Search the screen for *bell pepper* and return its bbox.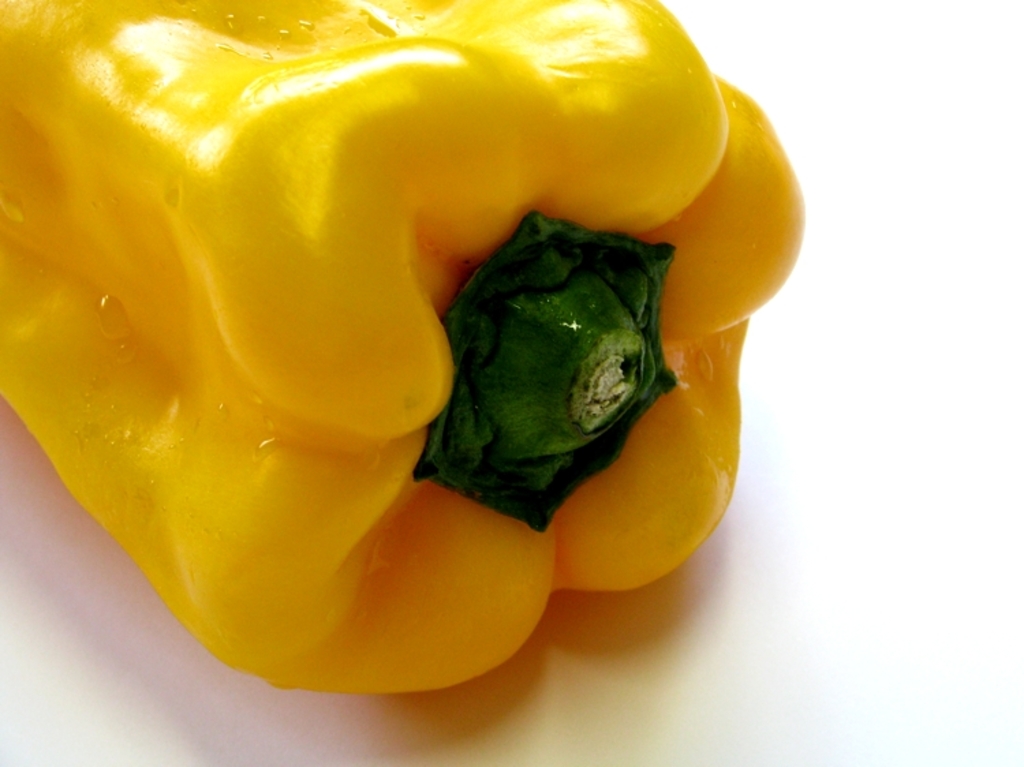
Found: <bbox>0, 0, 801, 691</bbox>.
